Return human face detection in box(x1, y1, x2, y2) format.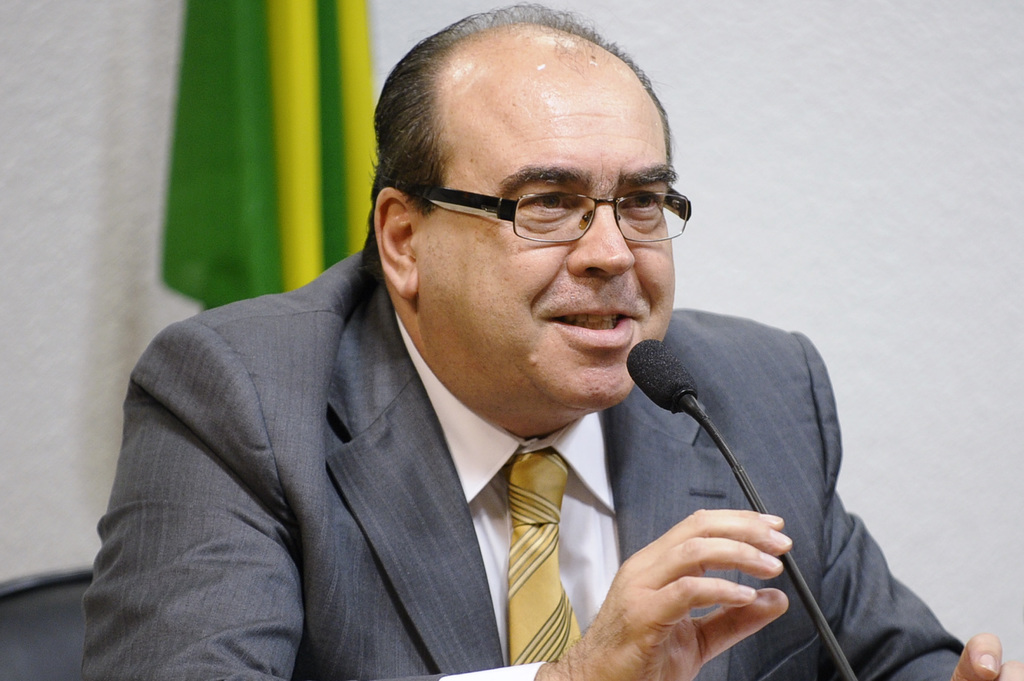
box(420, 86, 675, 409).
